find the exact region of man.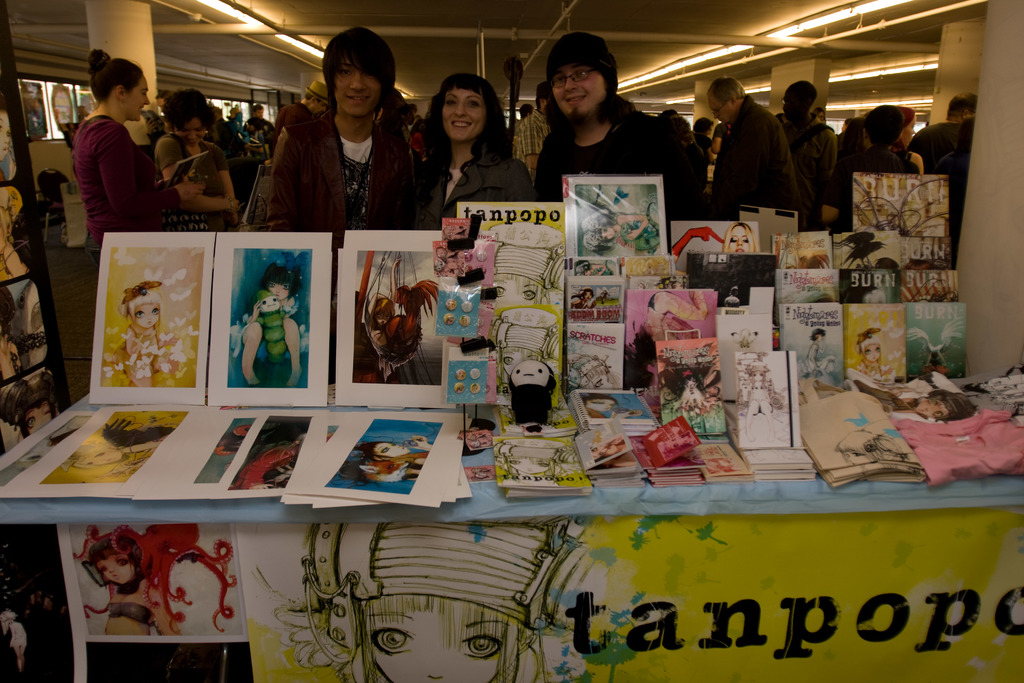
Exact region: bbox(269, 80, 329, 172).
